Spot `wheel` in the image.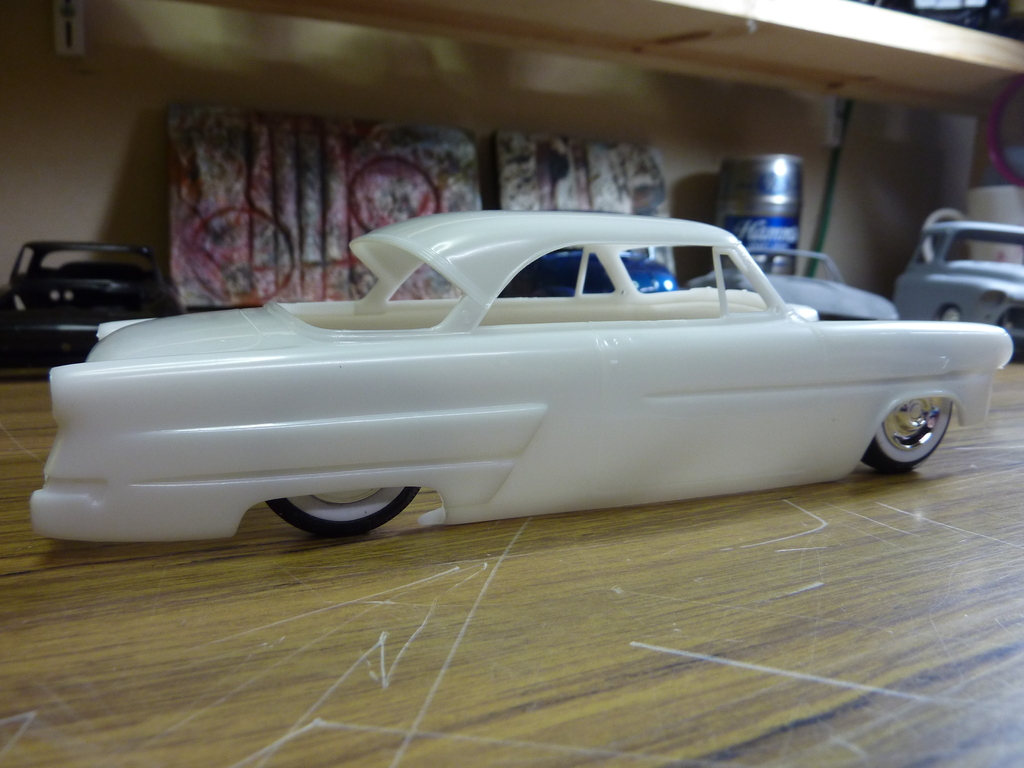
`wheel` found at 940,304,963,323.
